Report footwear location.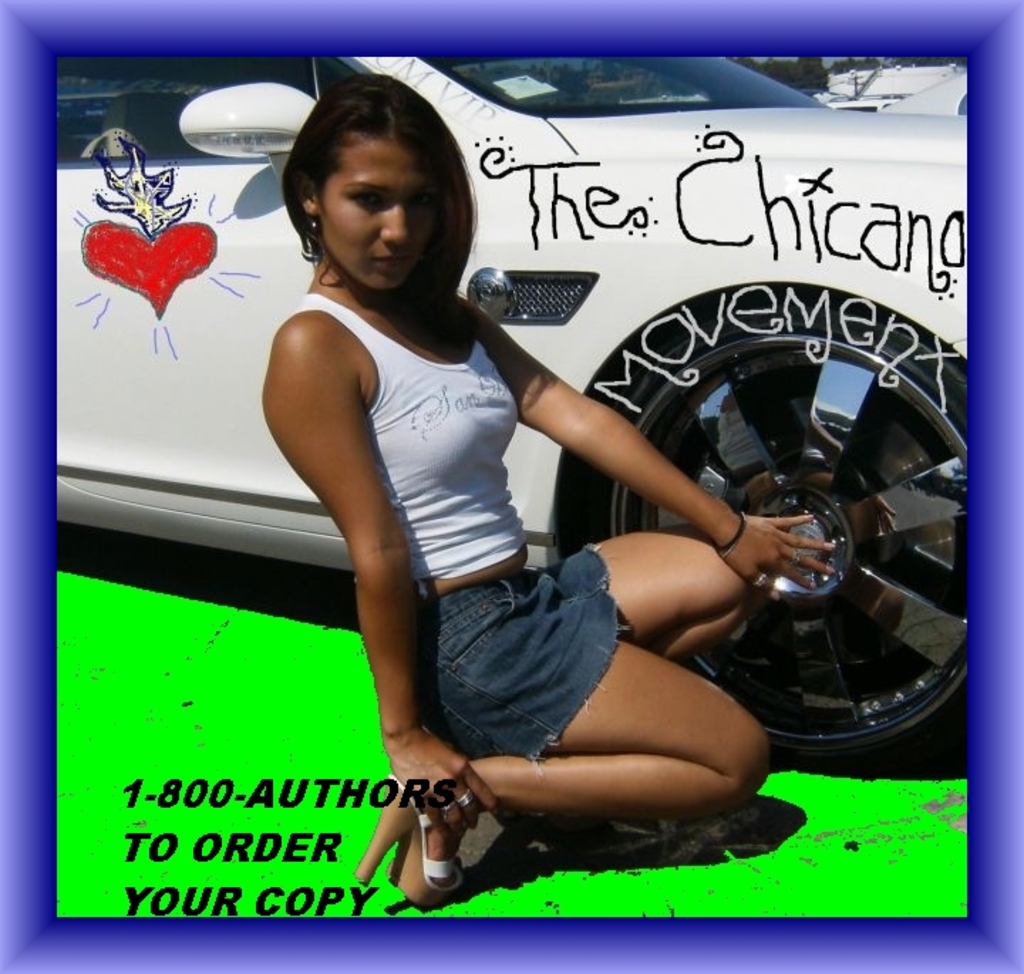
Report: 385 778 494 909.
